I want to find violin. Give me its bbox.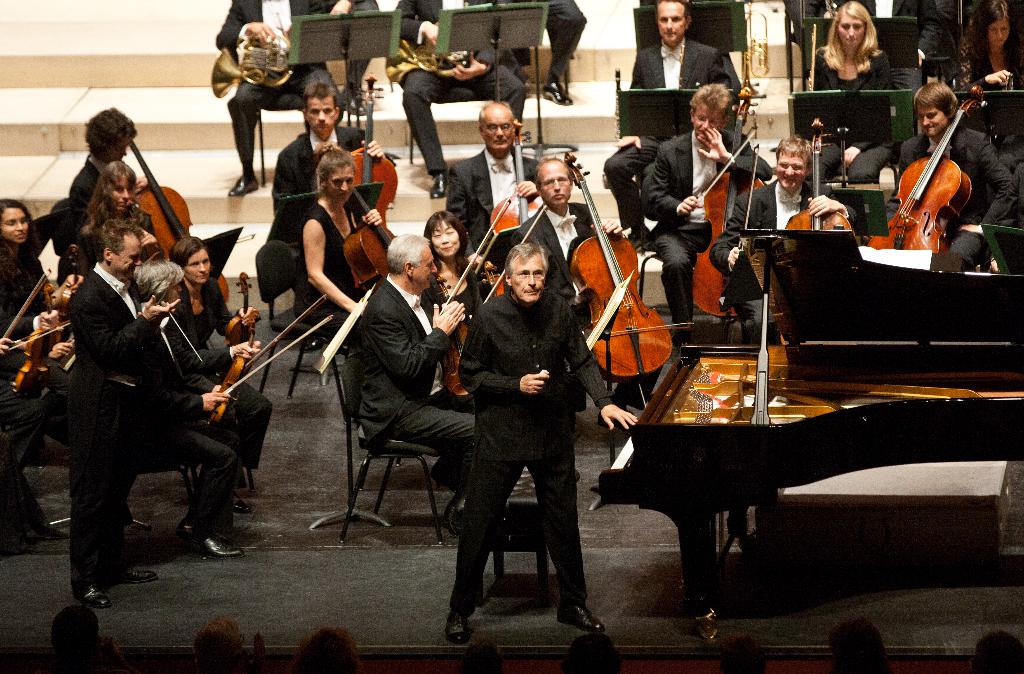
<region>778, 113, 862, 259</region>.
